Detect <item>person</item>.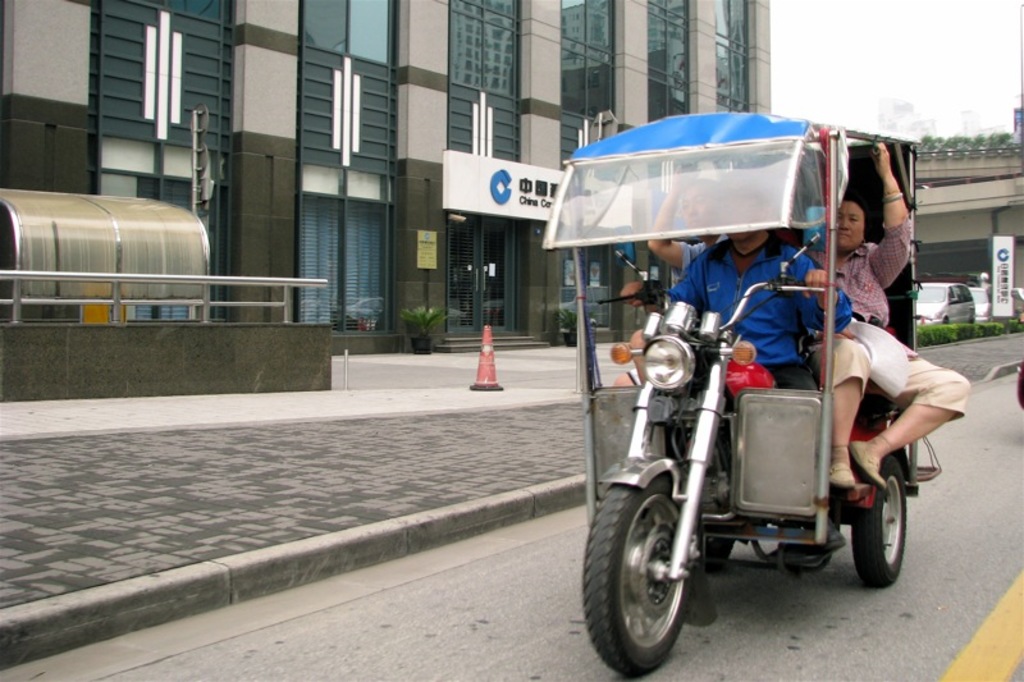
Detected at [x1=649, y1=157, x2=730, y2=282].
